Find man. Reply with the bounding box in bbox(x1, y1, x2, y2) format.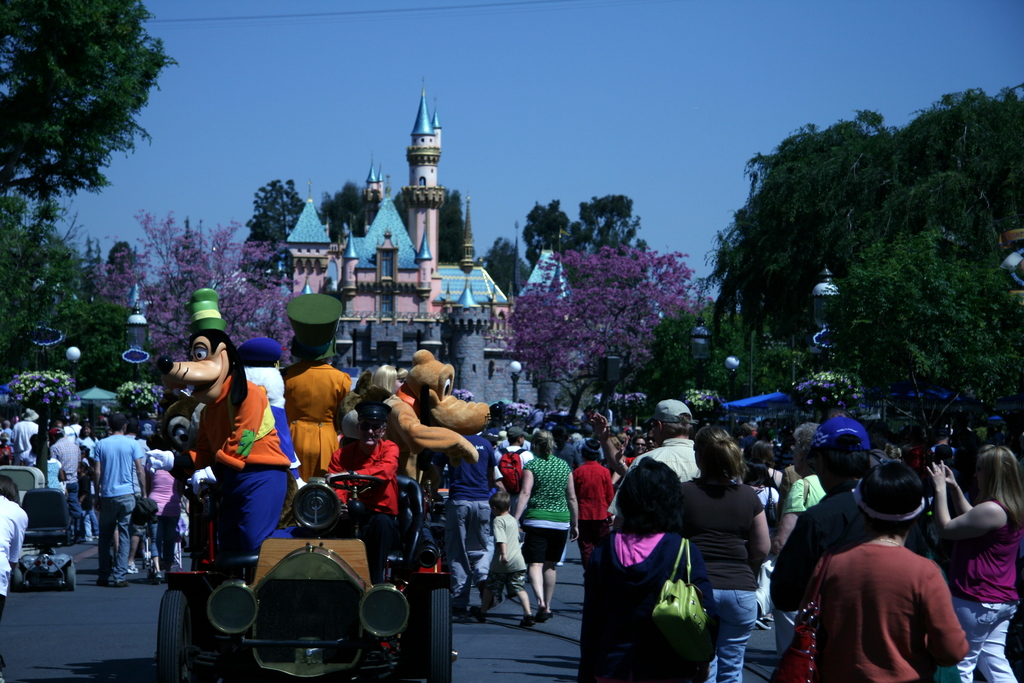
bbox(781, 463, 986, 682).
